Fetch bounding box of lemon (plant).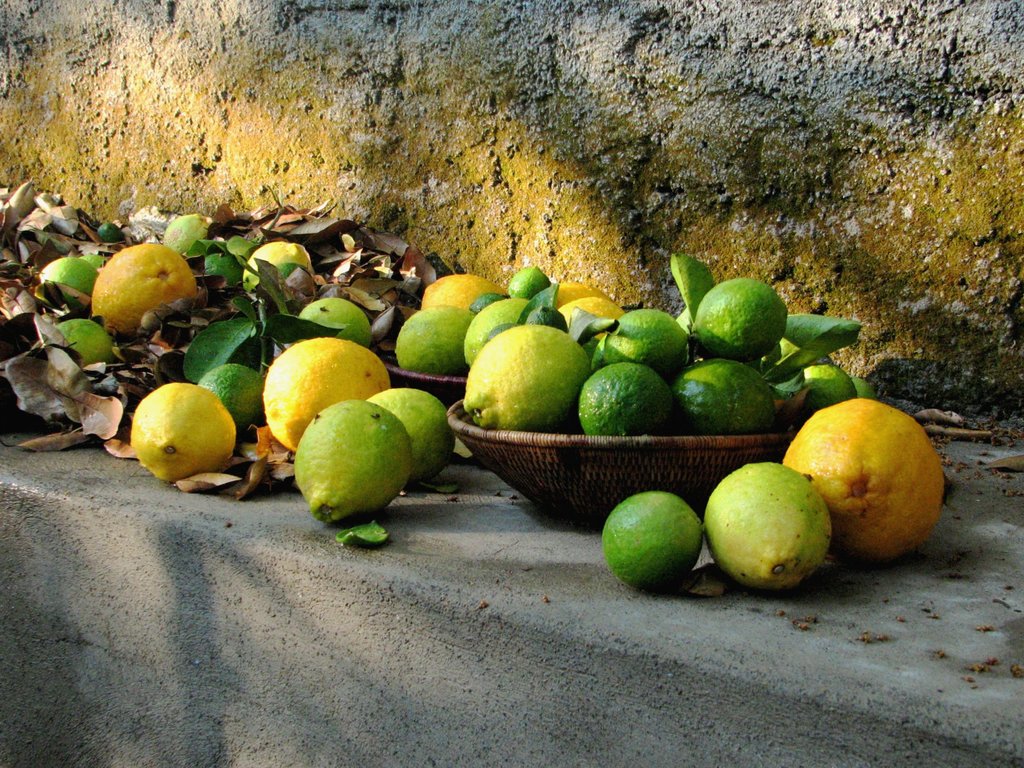
Bbox: (x1=291, y1=400, x2=413, y2=524).
